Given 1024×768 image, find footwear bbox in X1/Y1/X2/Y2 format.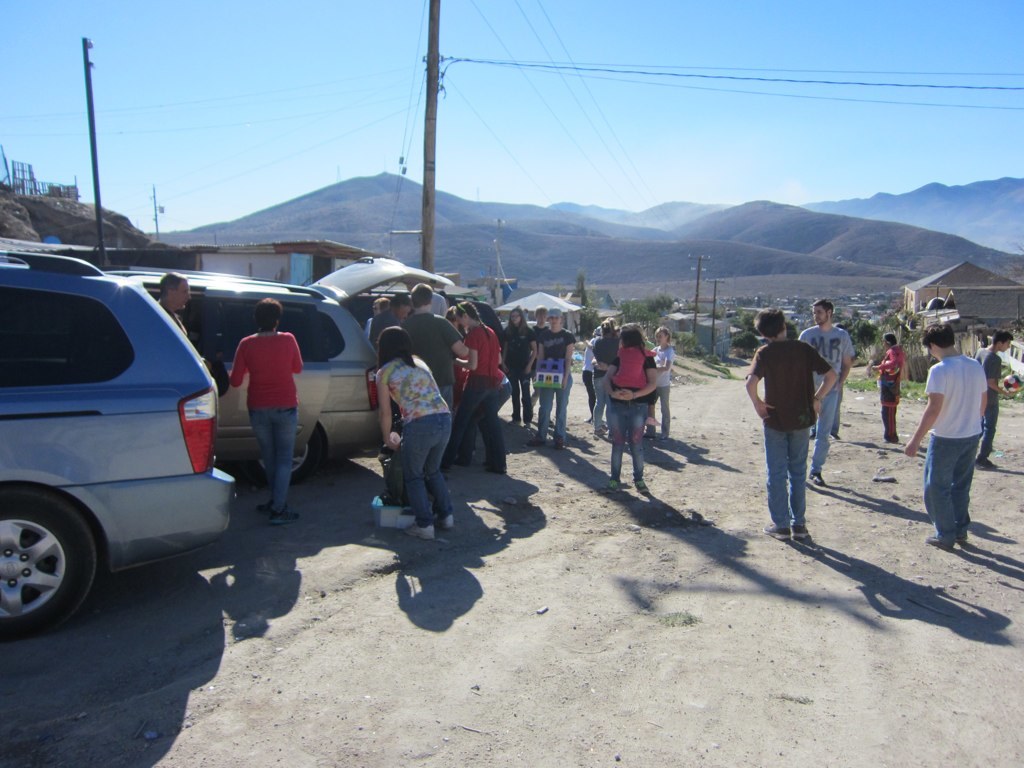
556/435/568/450.
